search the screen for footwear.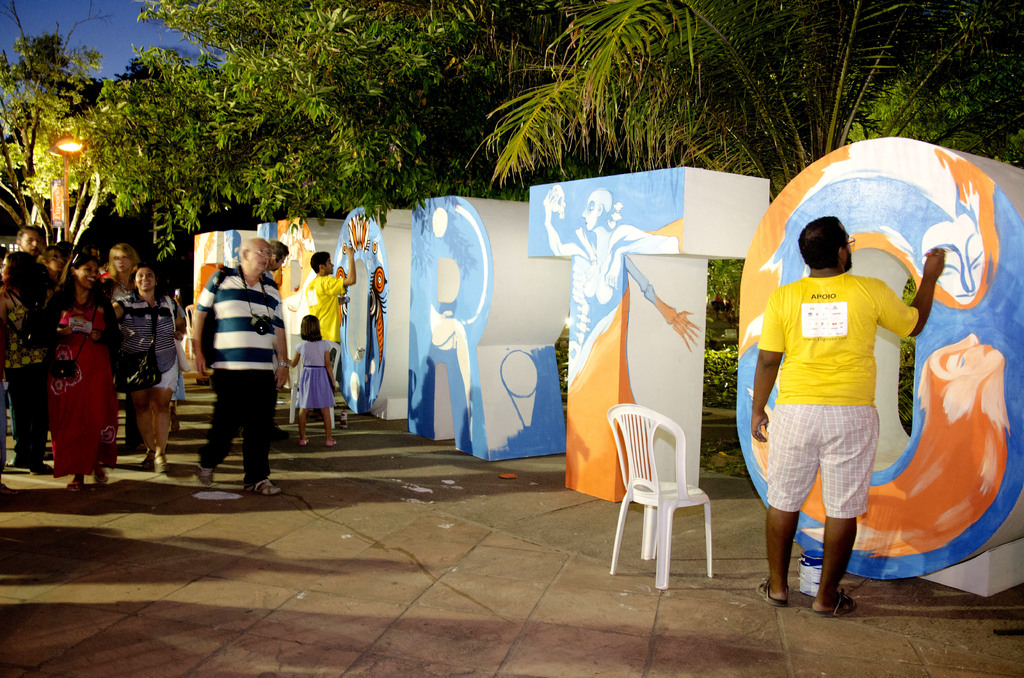
Found at [36, 462, 53, 472].
